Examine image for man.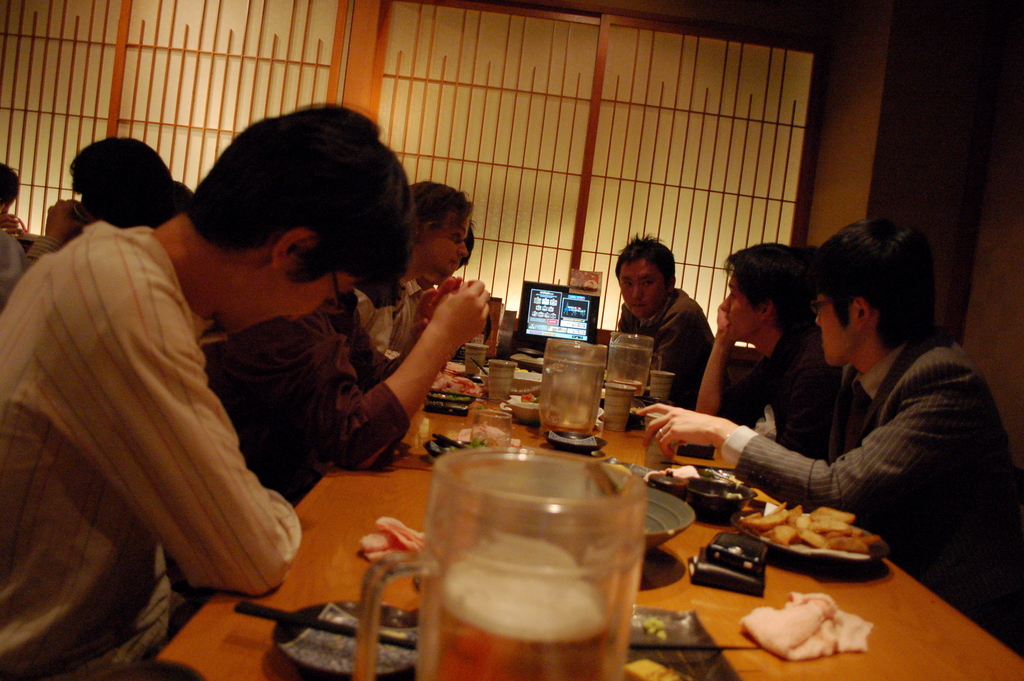
Examination result: box(644, 226, 1023, 649).
